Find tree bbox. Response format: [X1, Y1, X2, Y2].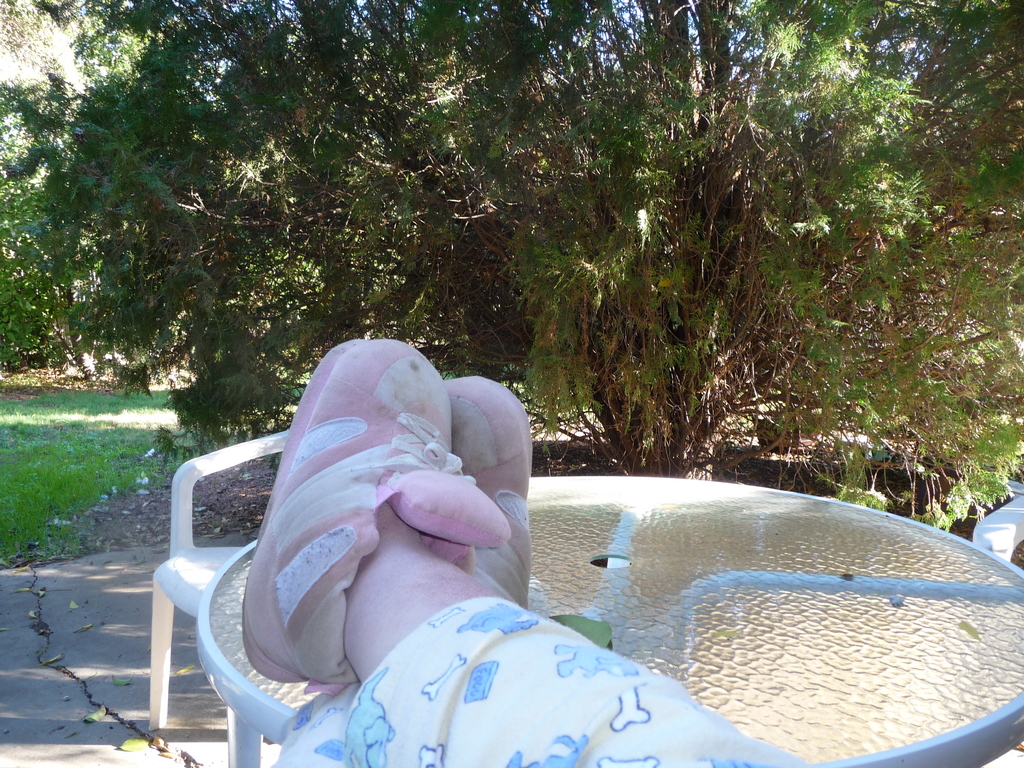
[0, 4, 147, 384].
